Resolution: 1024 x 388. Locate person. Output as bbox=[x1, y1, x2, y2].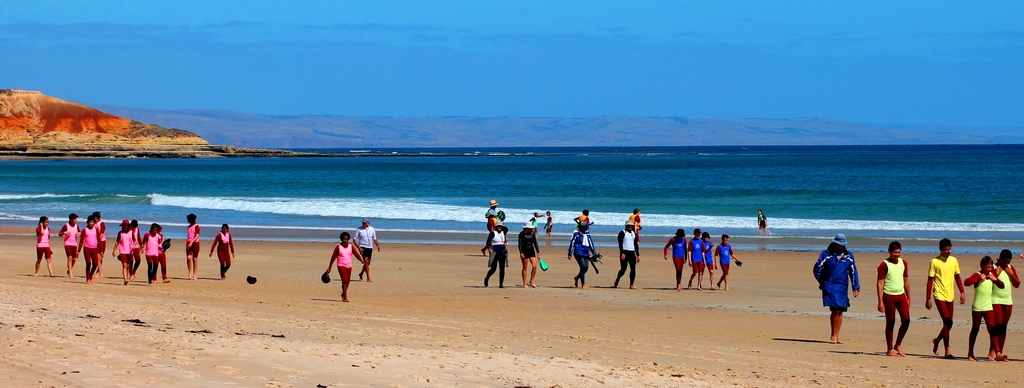
bbox=[687, 229, 702, 291].
